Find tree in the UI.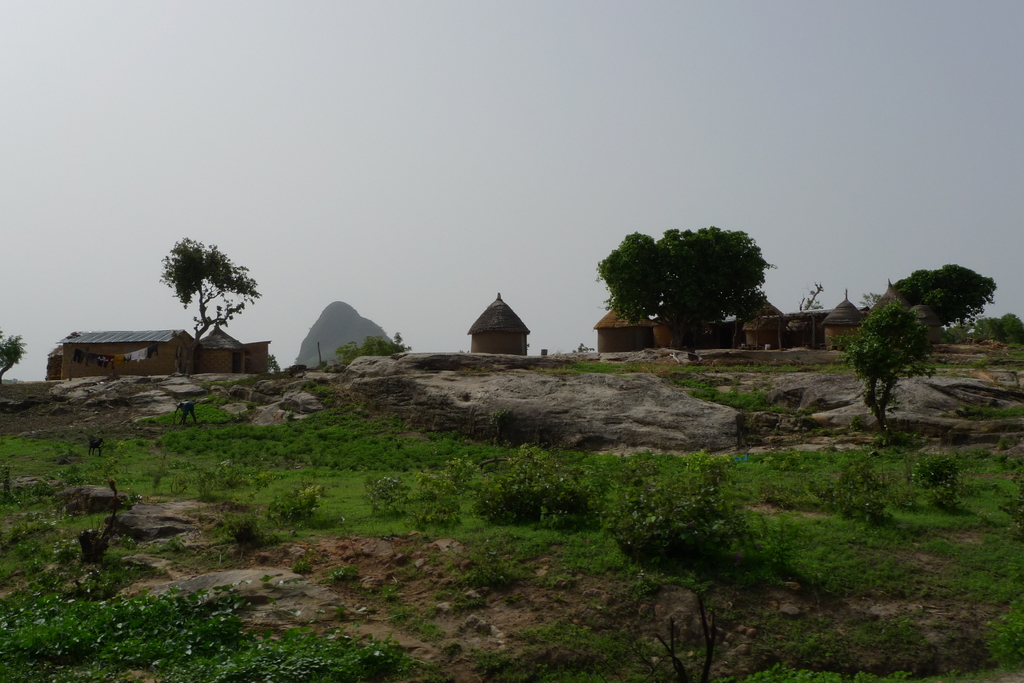
UI element at l=0, t=325, r=32, b=386.
